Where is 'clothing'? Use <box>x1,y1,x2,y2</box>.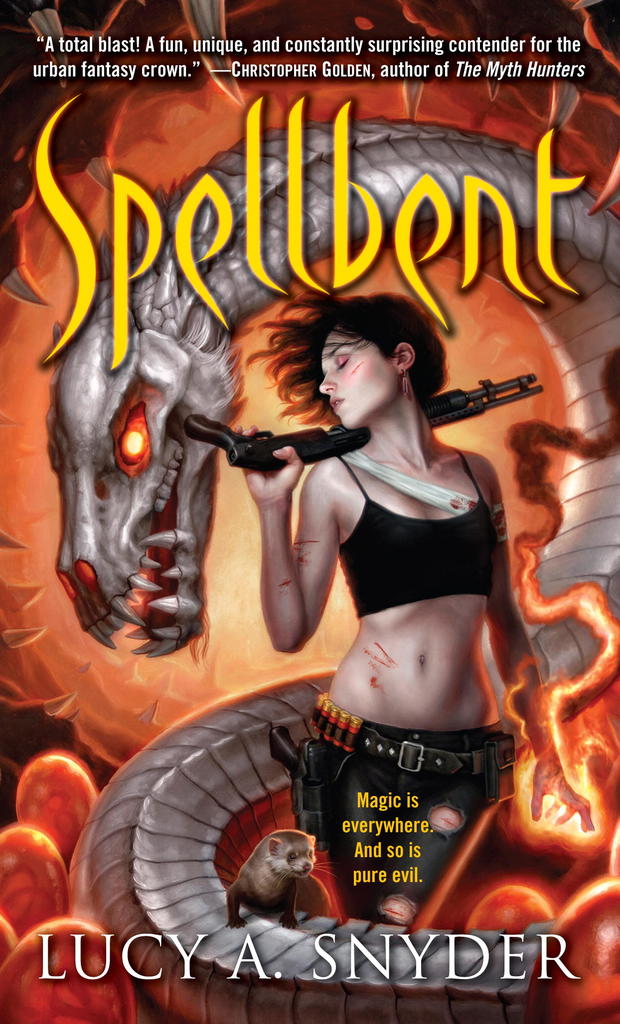
<box>257,374,523,860</box>.
